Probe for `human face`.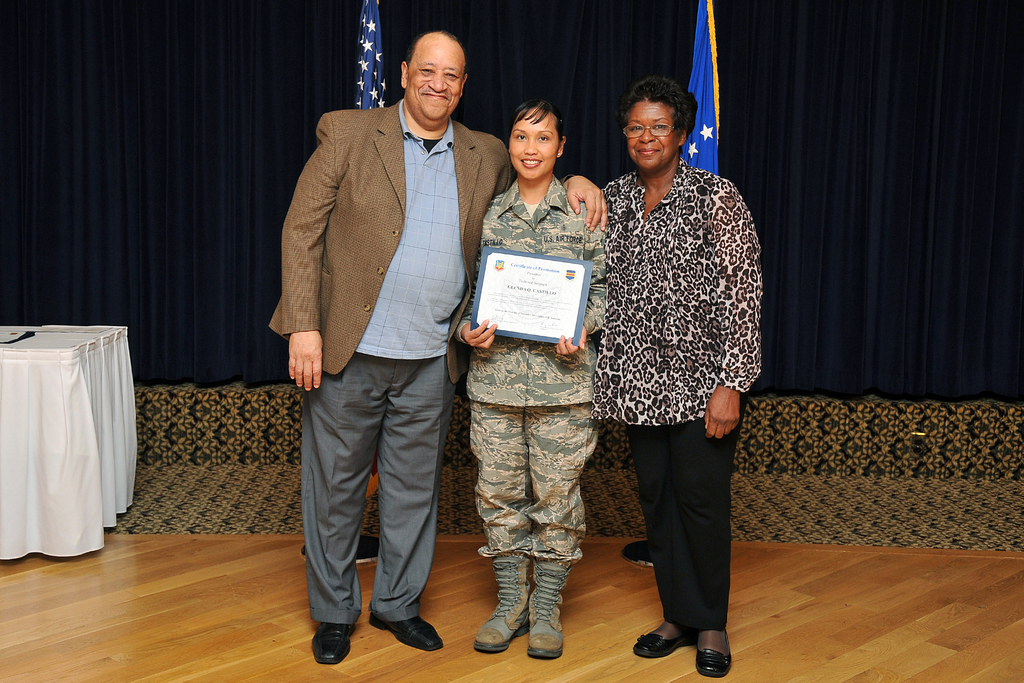
Probe result: Rect(627, 95, 678, 172).
